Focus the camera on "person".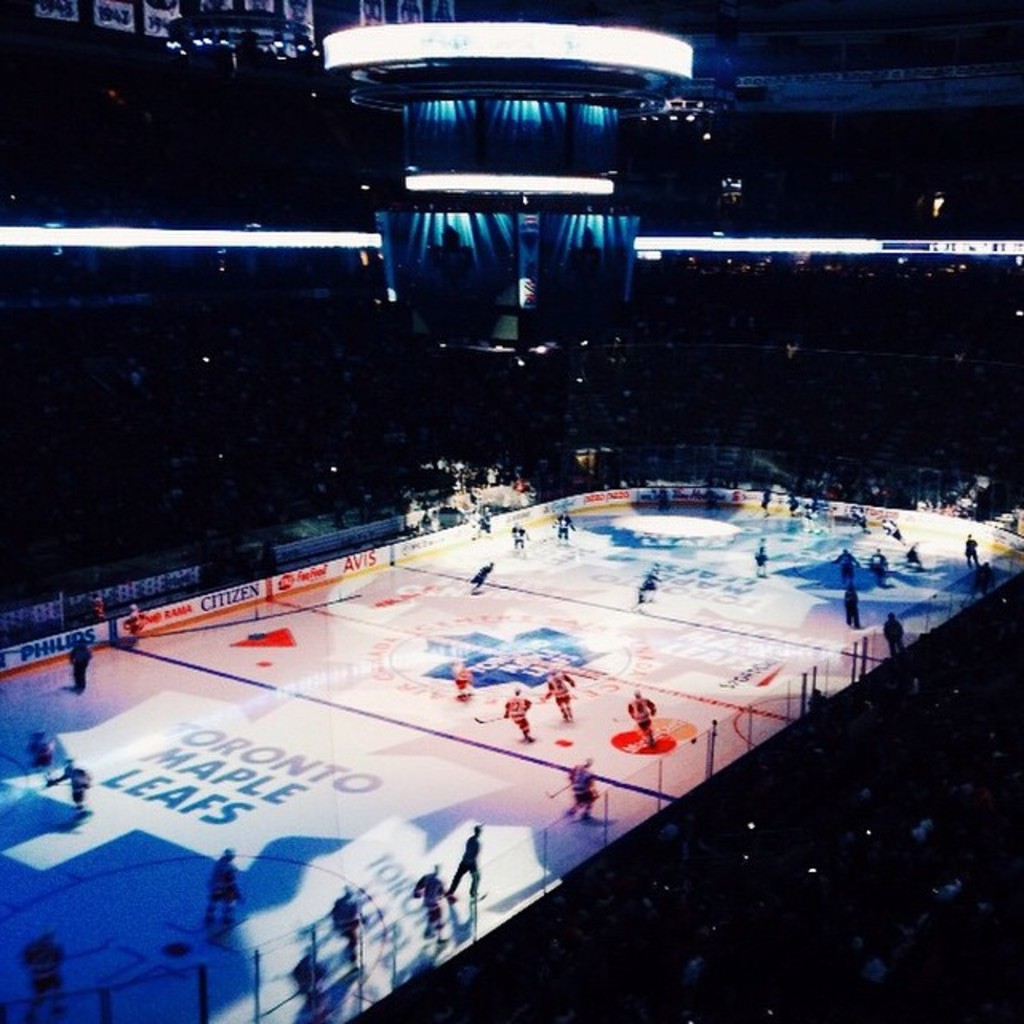
Focus region: bbox=[286, 934, 320, 1018].
